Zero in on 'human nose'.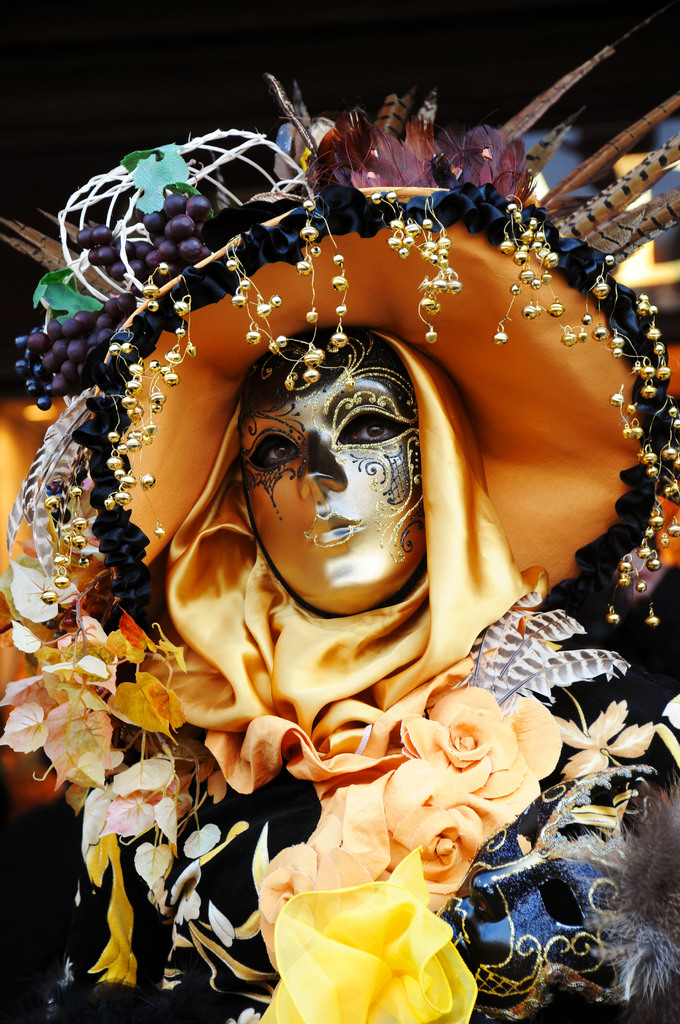
Zeroed in: BBox(295, 433, 348, 503).
